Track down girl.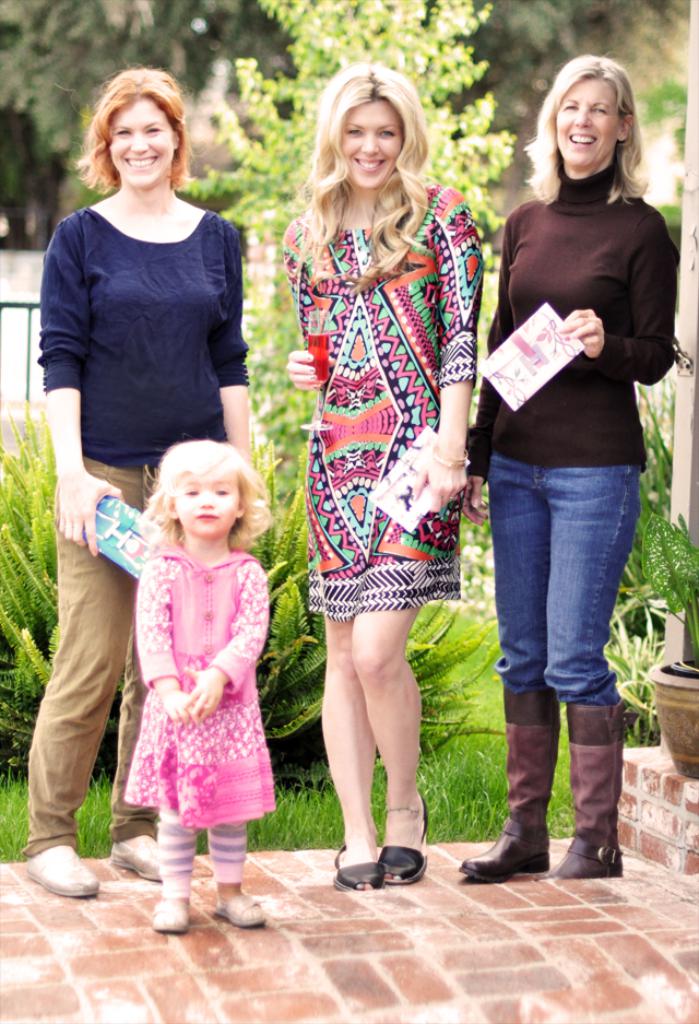
Tracked to <box>125,428,269,929</box>.
